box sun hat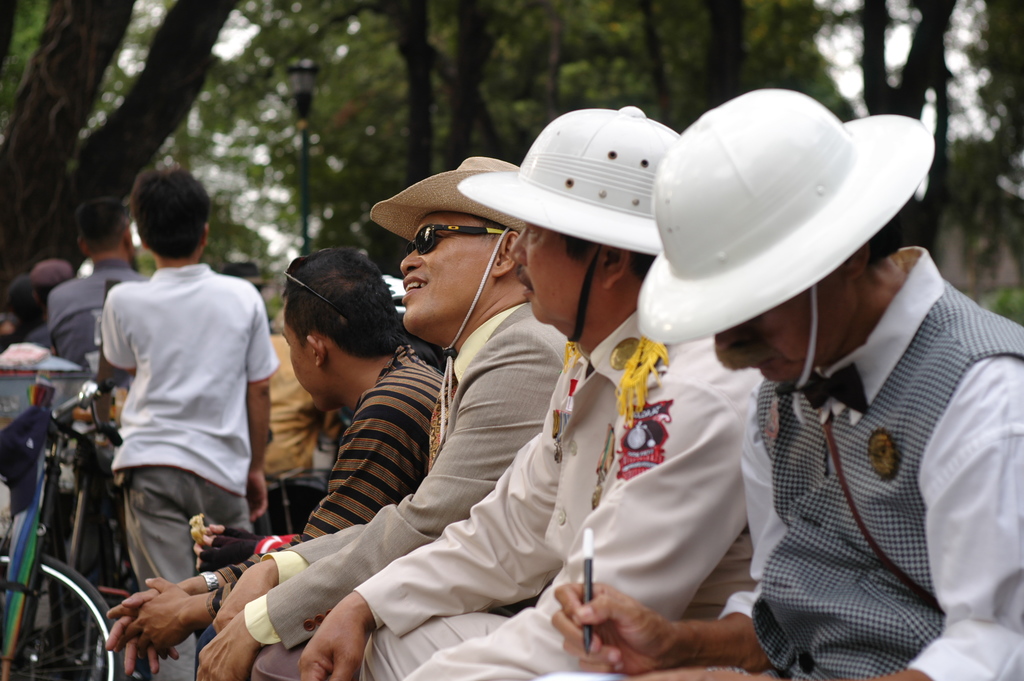
5 258 80 297
